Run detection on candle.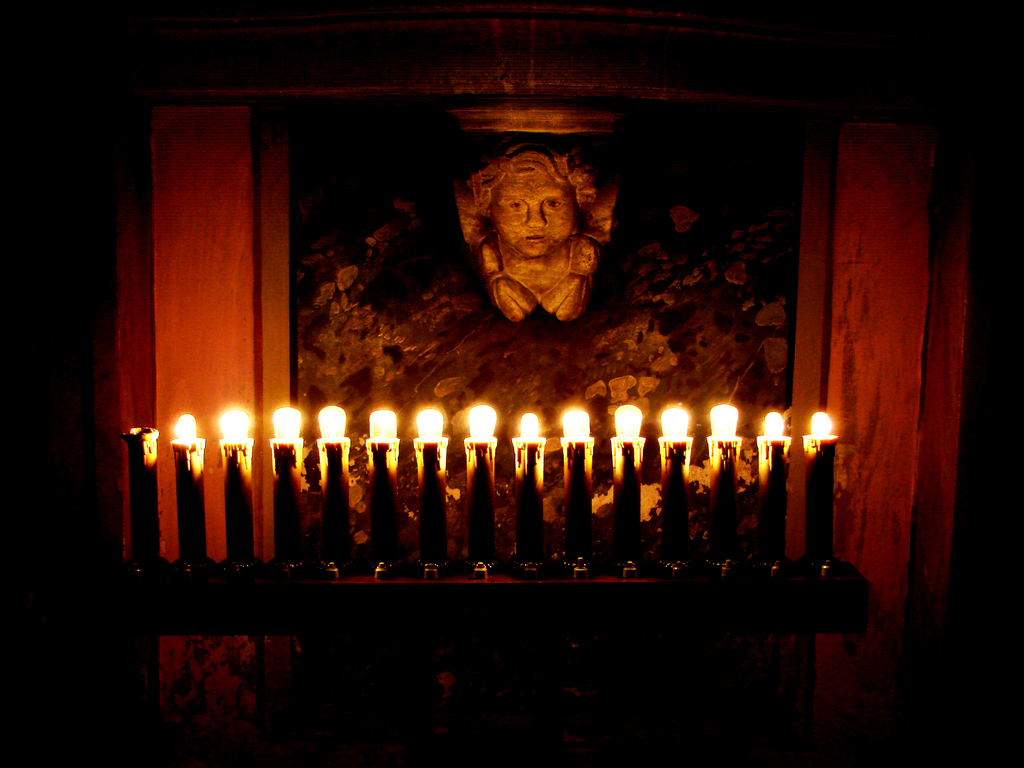
Result: <bbox>368, 408, 399, 561</bbox>.
